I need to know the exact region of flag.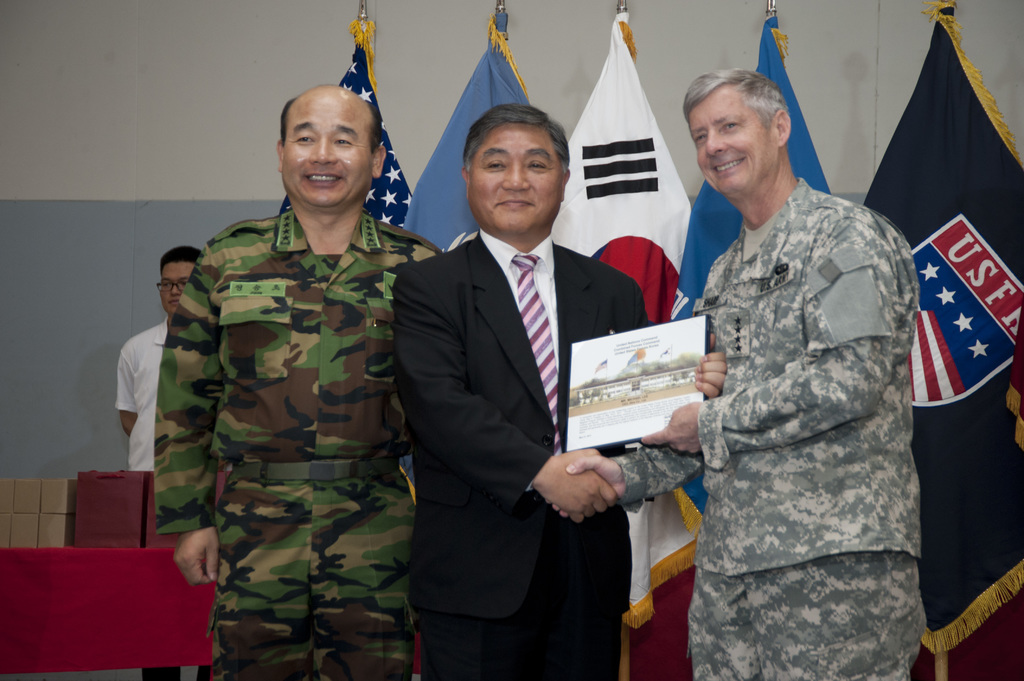
Region: <box>858,0,1023,653</box>.
